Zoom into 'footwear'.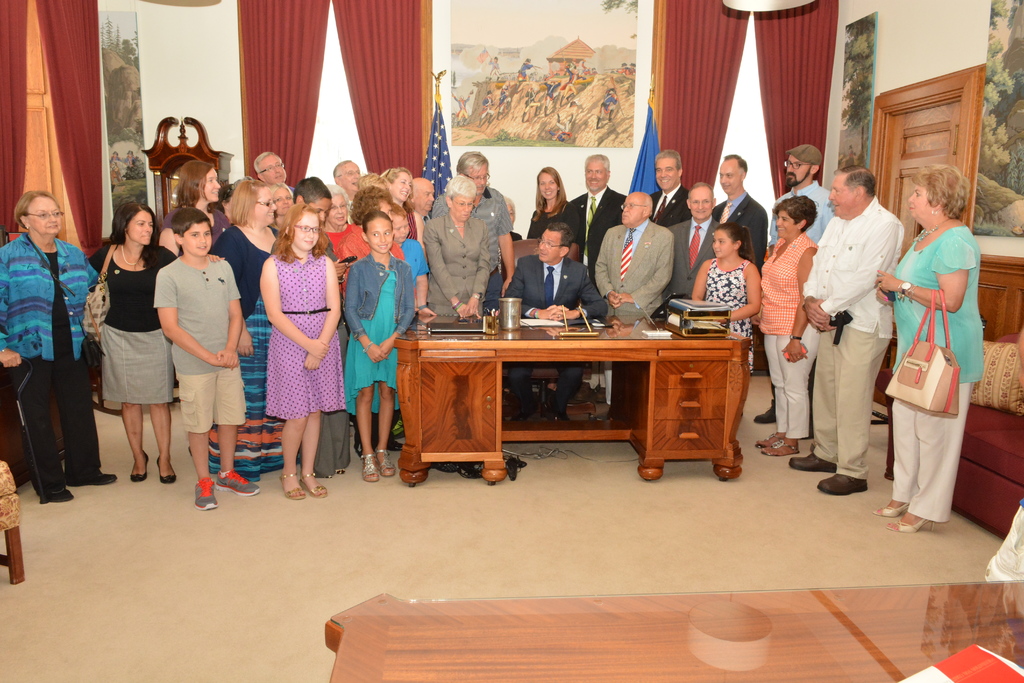
Zoom target: bbox=[217, 465, 252, 494].
